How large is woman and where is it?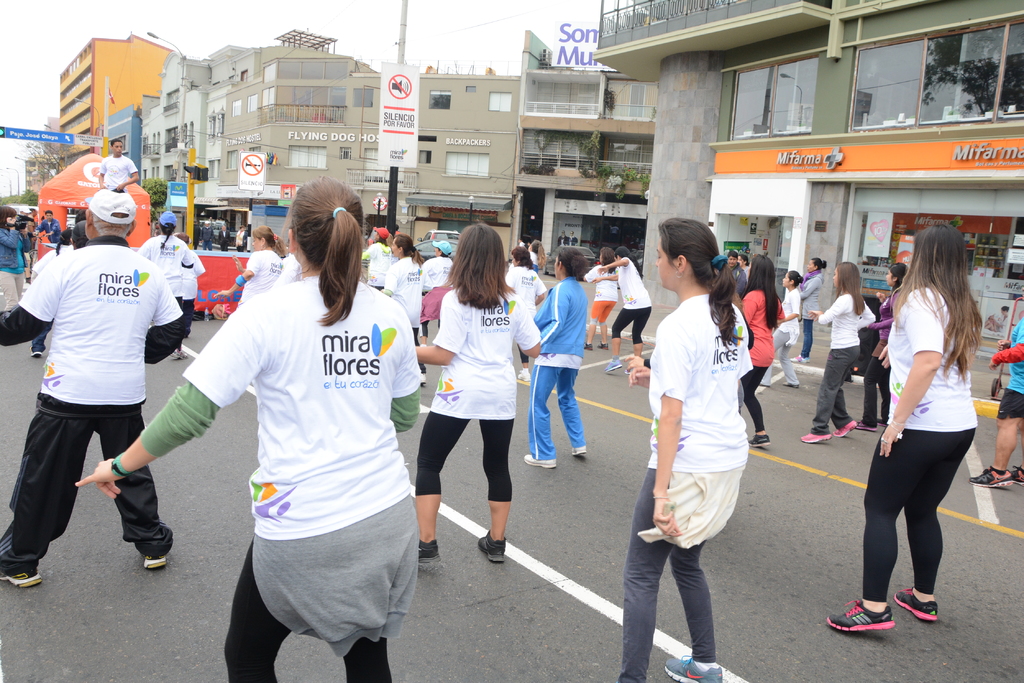
Bounding box: BBox(796, 260, 879, 449).
